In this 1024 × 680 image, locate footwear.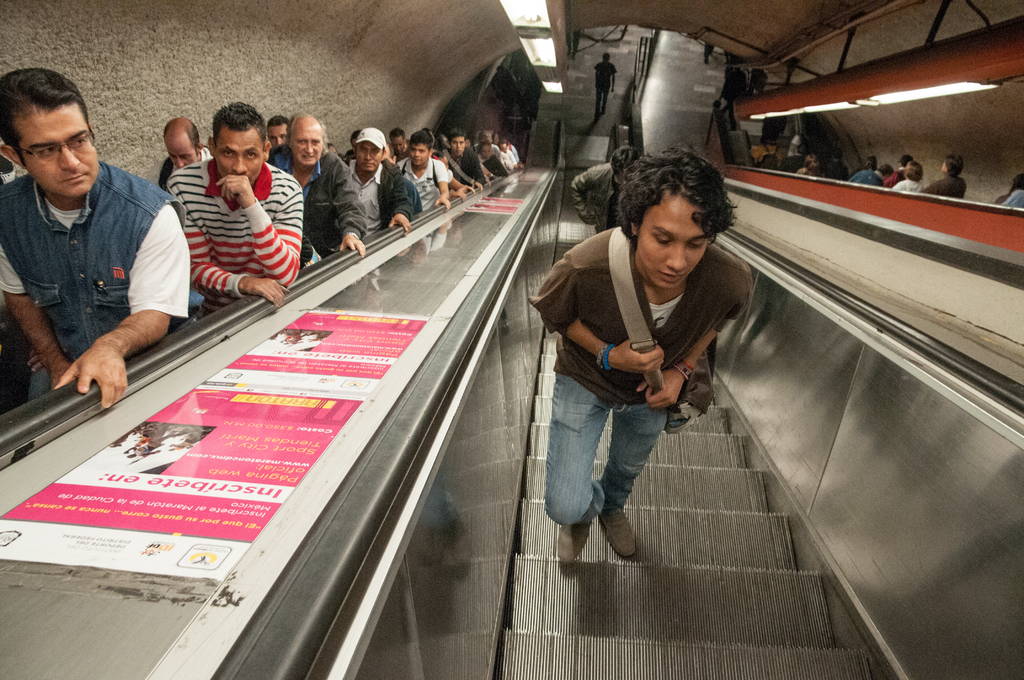
Bounding box: [x1=557, y1=515, x2=593, y2=564].
